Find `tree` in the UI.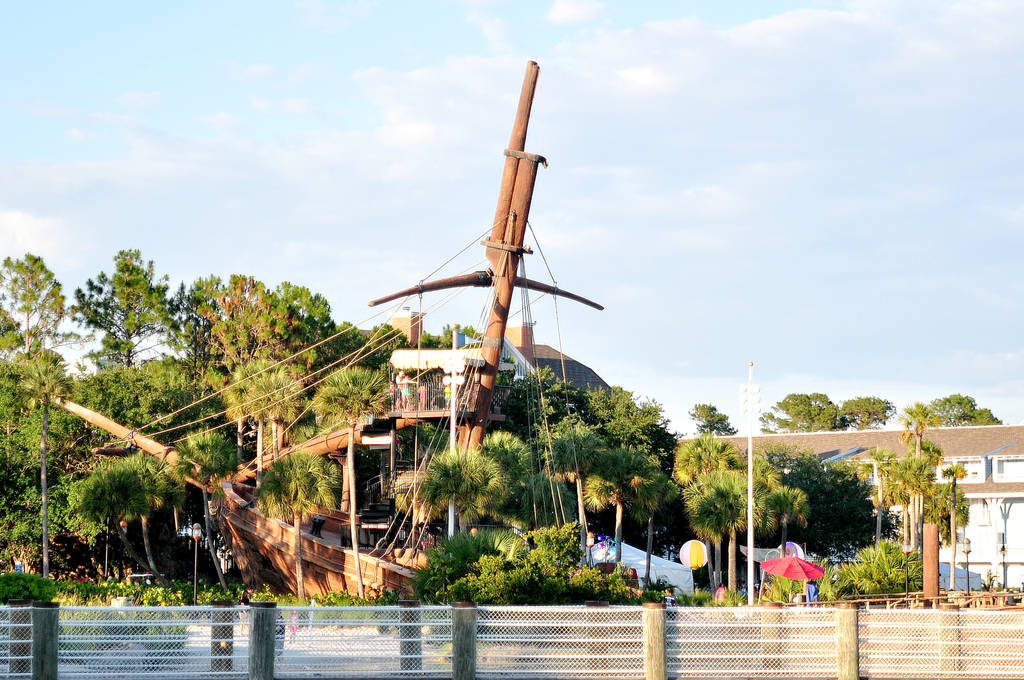
UI element at x1=926, y1=393, x2=1004, y2=430.
